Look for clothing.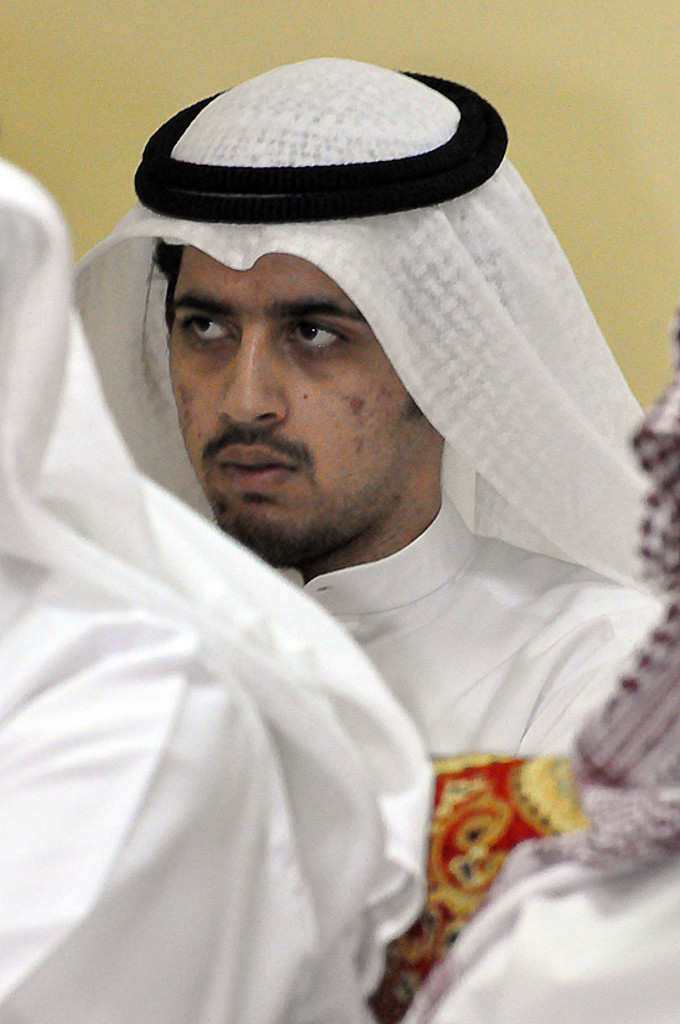
Found: Rect(0, 550, 383, 1023).
